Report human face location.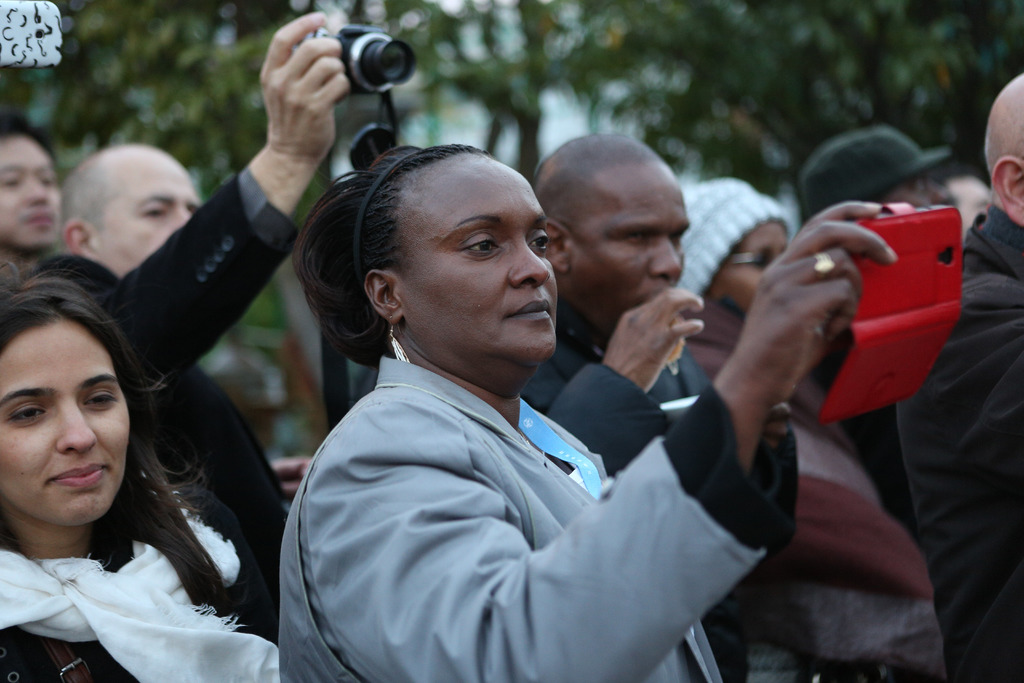
Report: bbox=[0, 140, 58, 248].
